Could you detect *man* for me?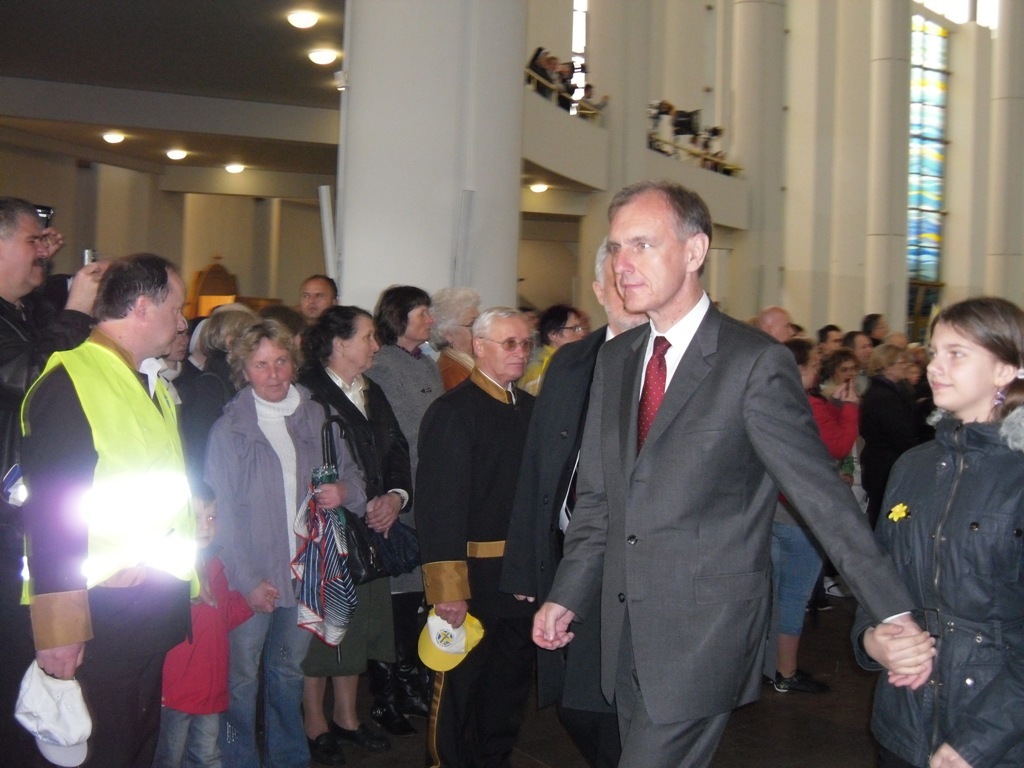
Detection result: x1=0 y1=192 x2=106 y2=477.
